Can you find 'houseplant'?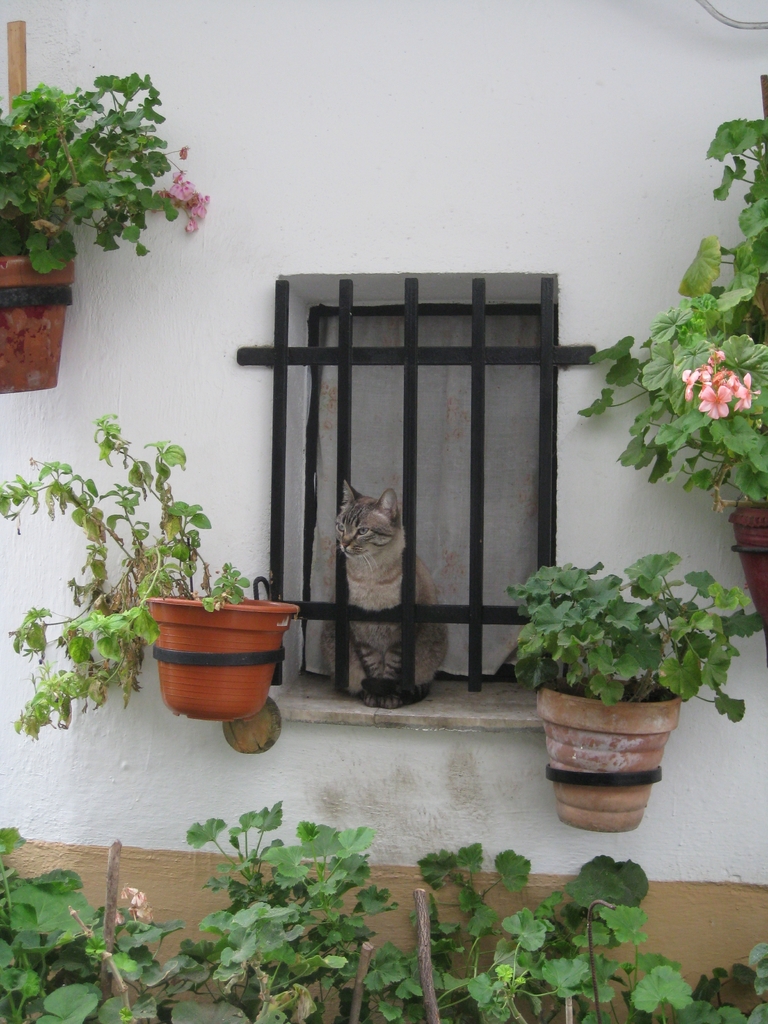
Yes, bounding box: BBox(572, 73, 767, 627).
